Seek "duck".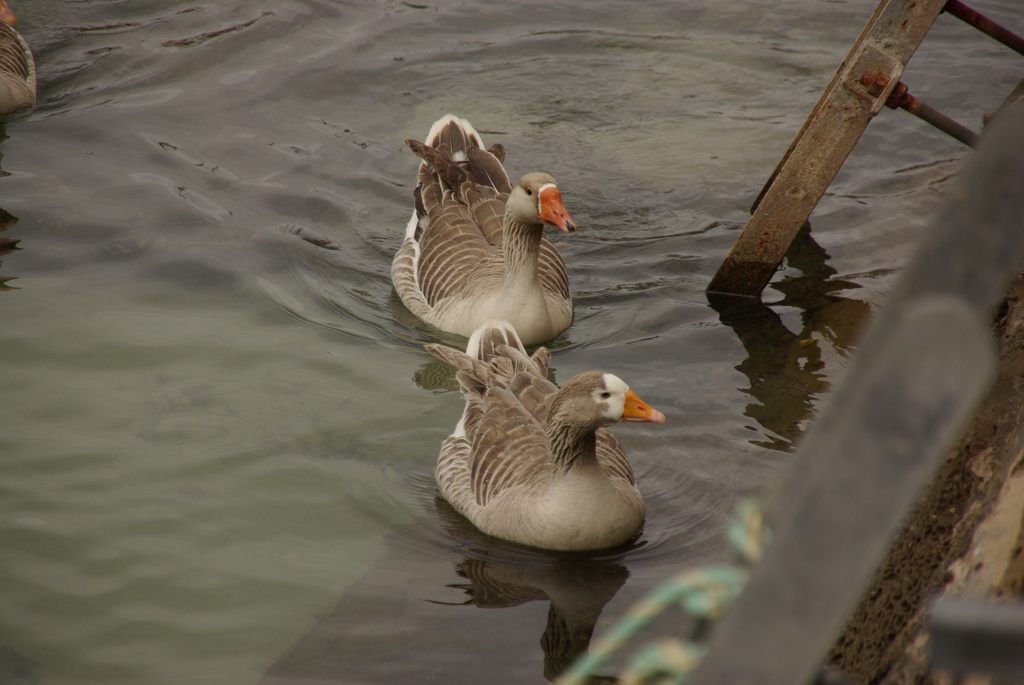
left=397, top=116, right=583, bottom=344.
